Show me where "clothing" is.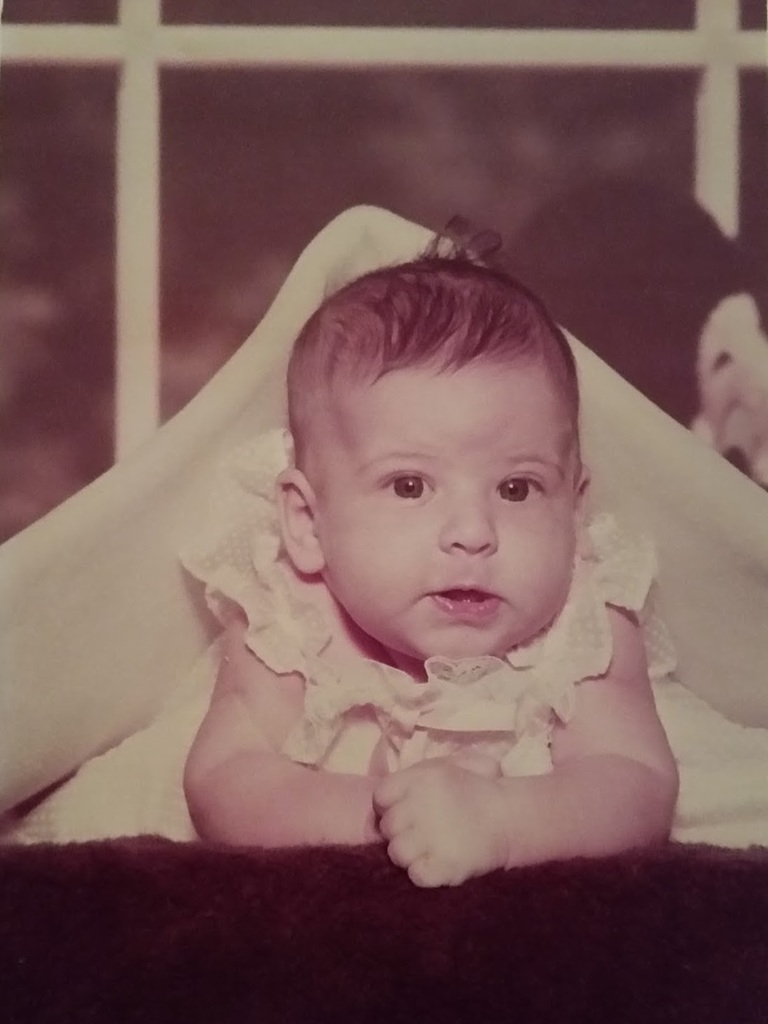
"clothing" is at 40/415/767/847.
